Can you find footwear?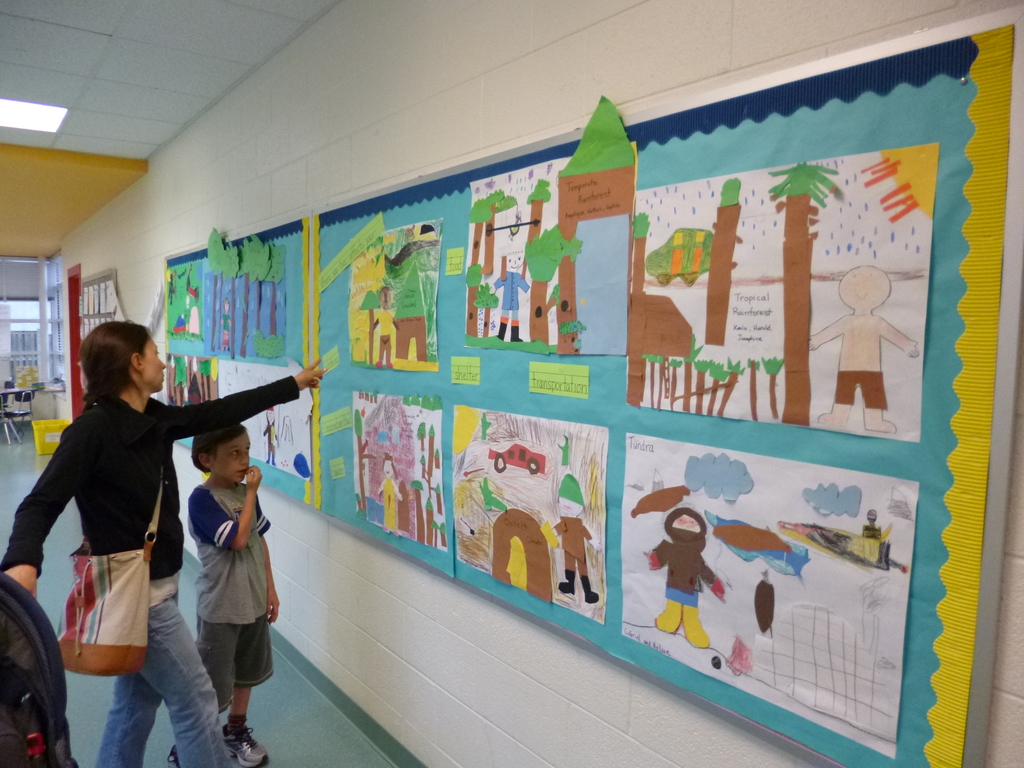
Yes, bounding box: (x1=164, y1=746, x2=181, y2=767).
